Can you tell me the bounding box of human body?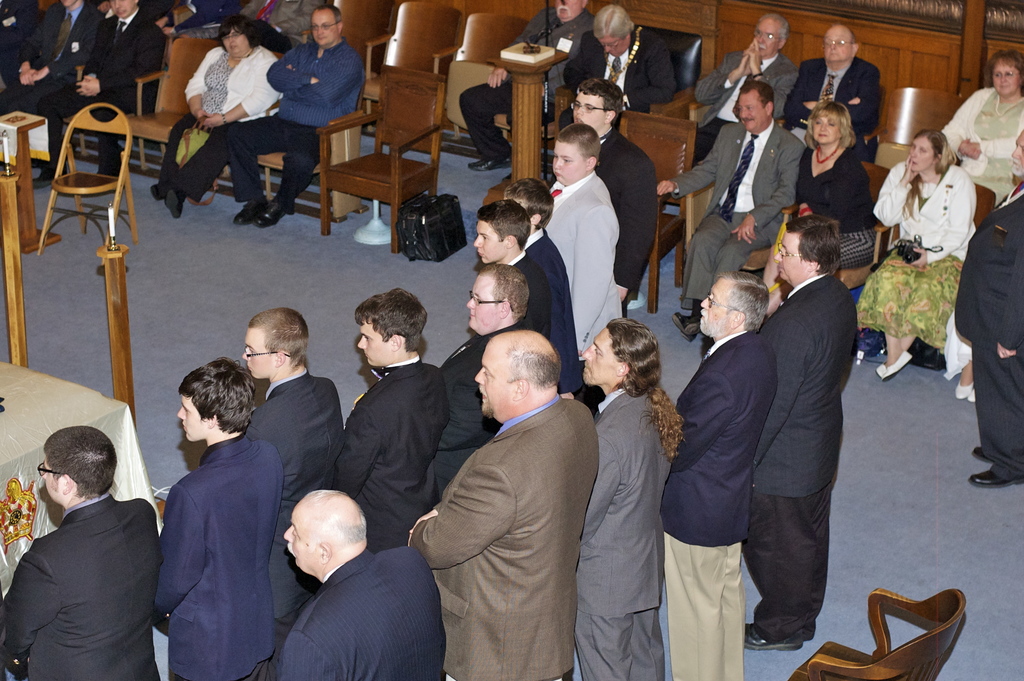
box(0, 495, 164, 680).
